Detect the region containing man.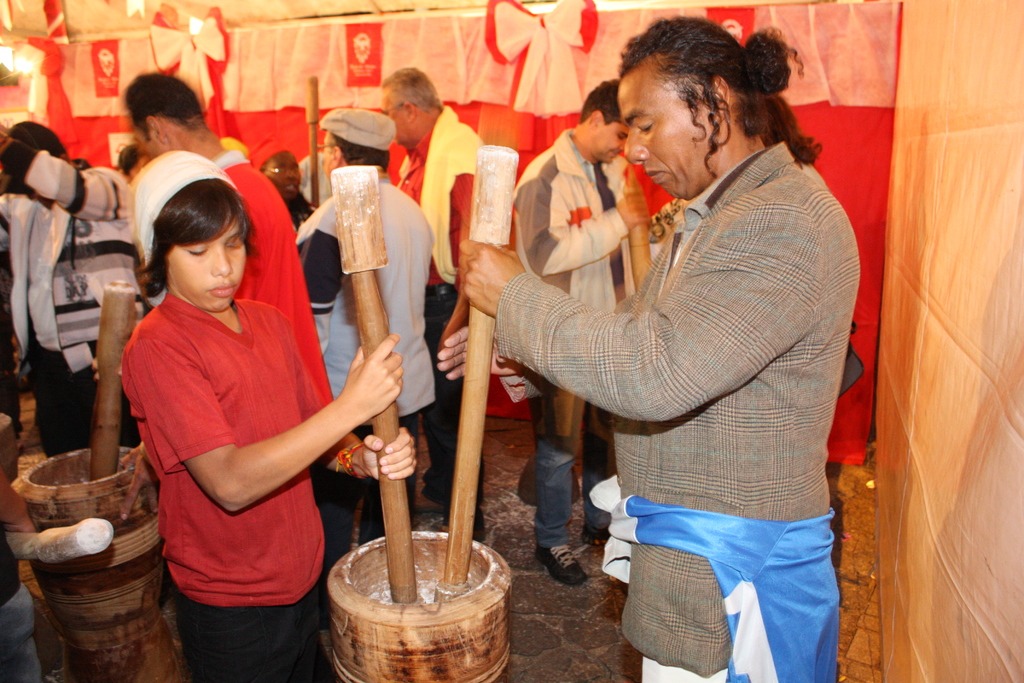
0/120/152/461.
